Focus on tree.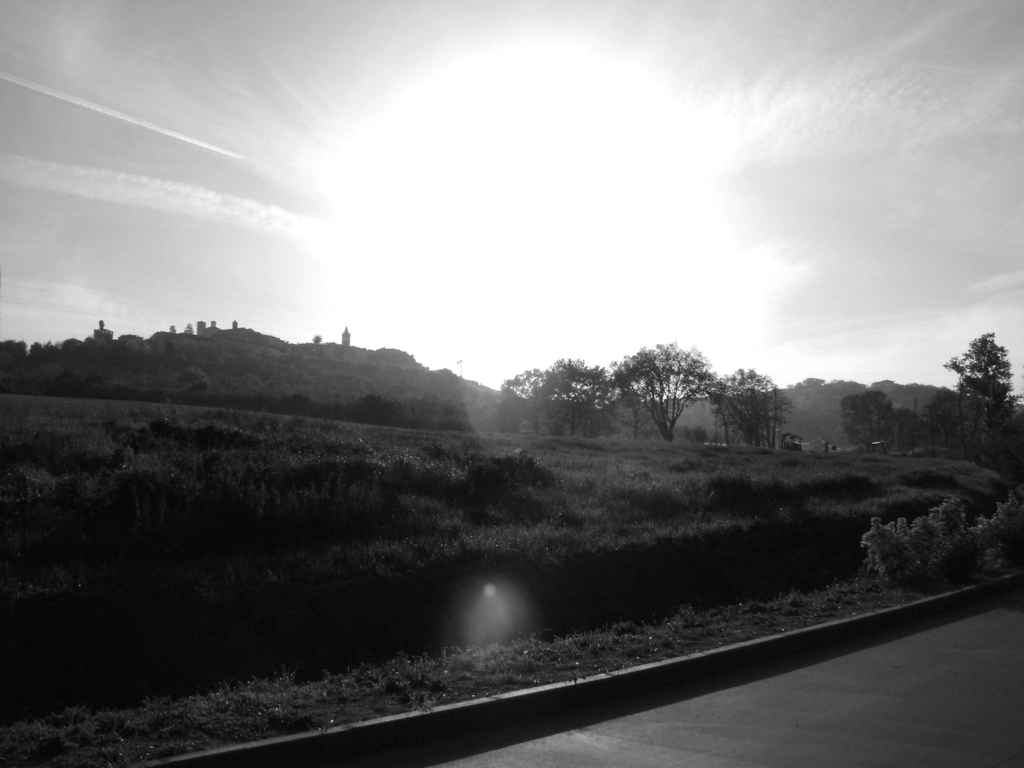
Focused at (480, 367, 574, 450).
